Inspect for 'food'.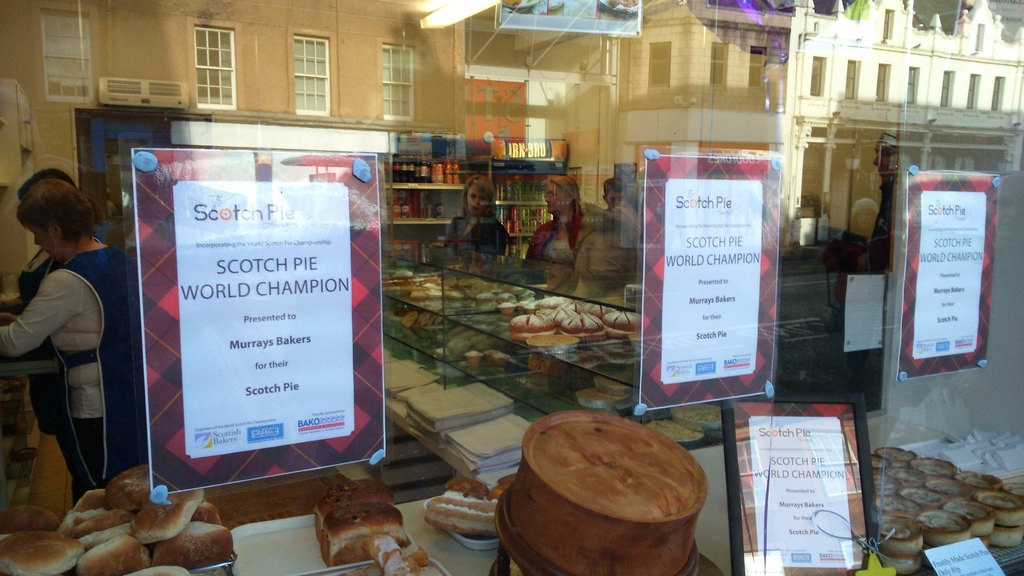
Inspection: bbox=[646, 416, 708, 445].
